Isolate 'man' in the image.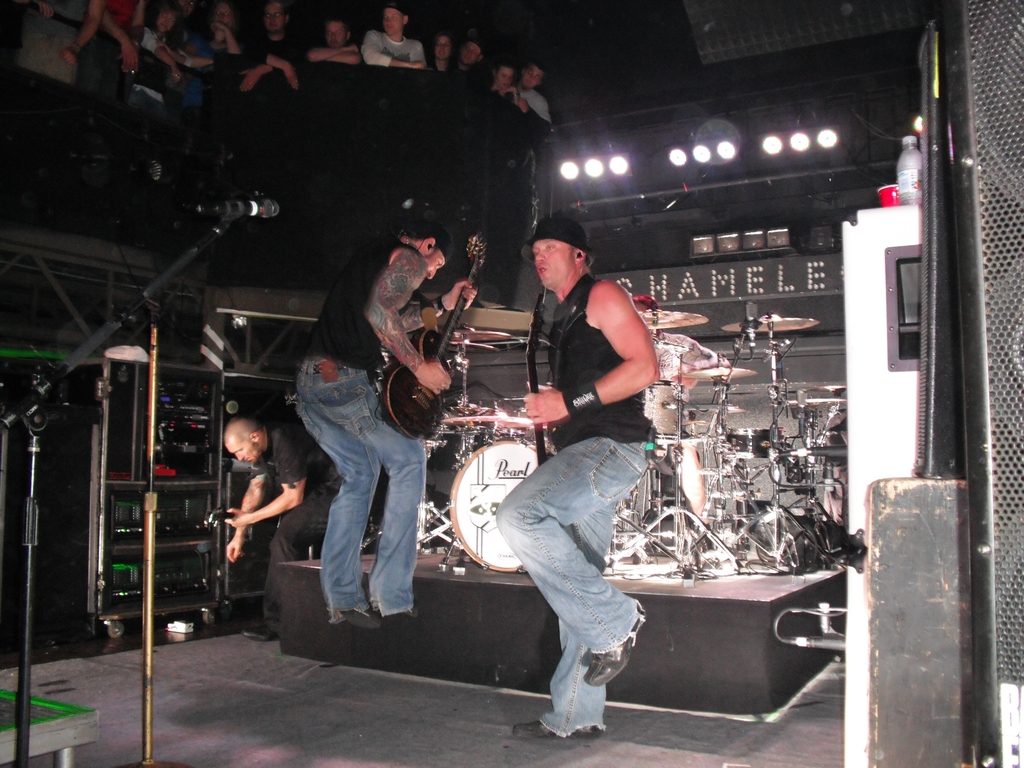
Isolated region: l=294, t=221, r=477, b=631.
